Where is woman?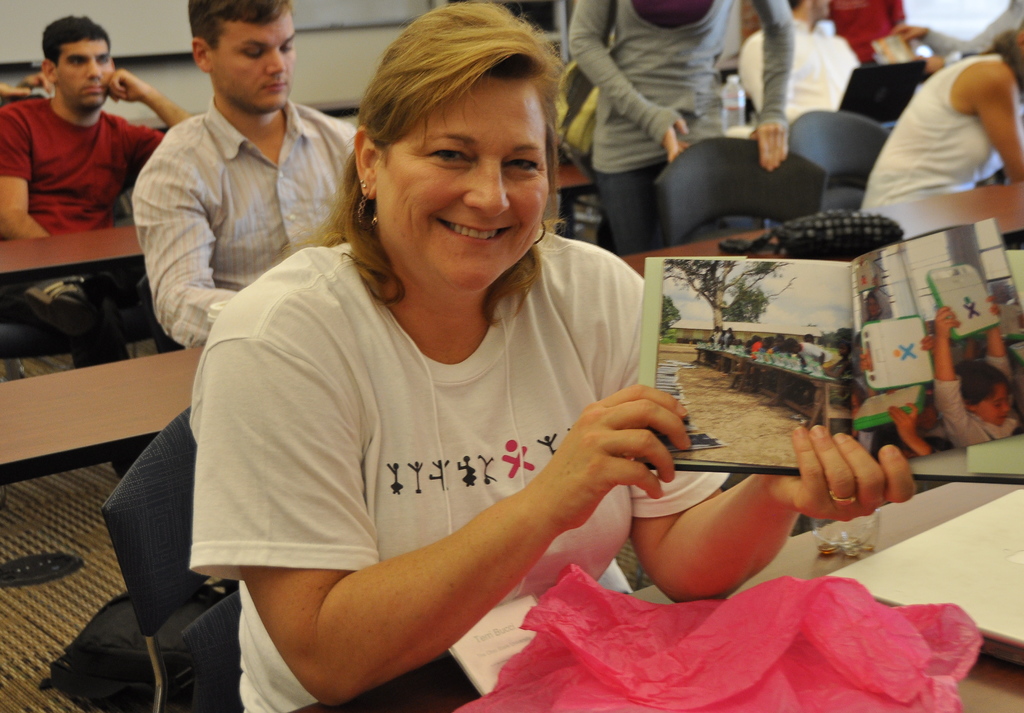
(left=854, top=14, right=1023, bottom=216).
